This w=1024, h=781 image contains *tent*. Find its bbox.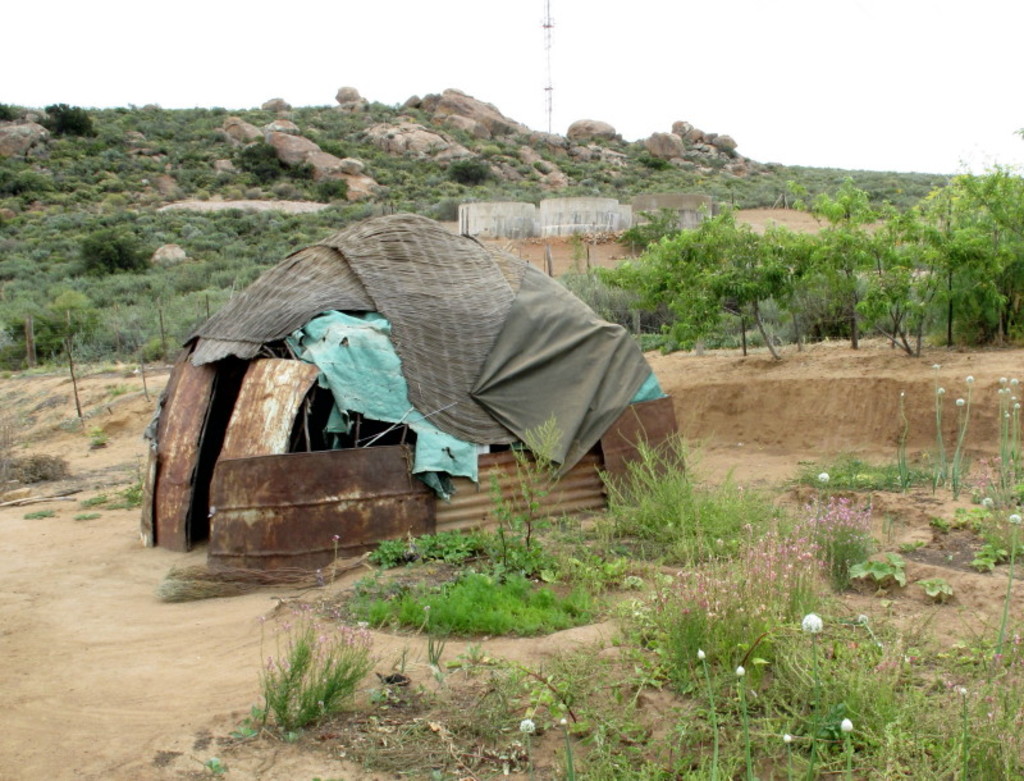
124,186,690,600.
